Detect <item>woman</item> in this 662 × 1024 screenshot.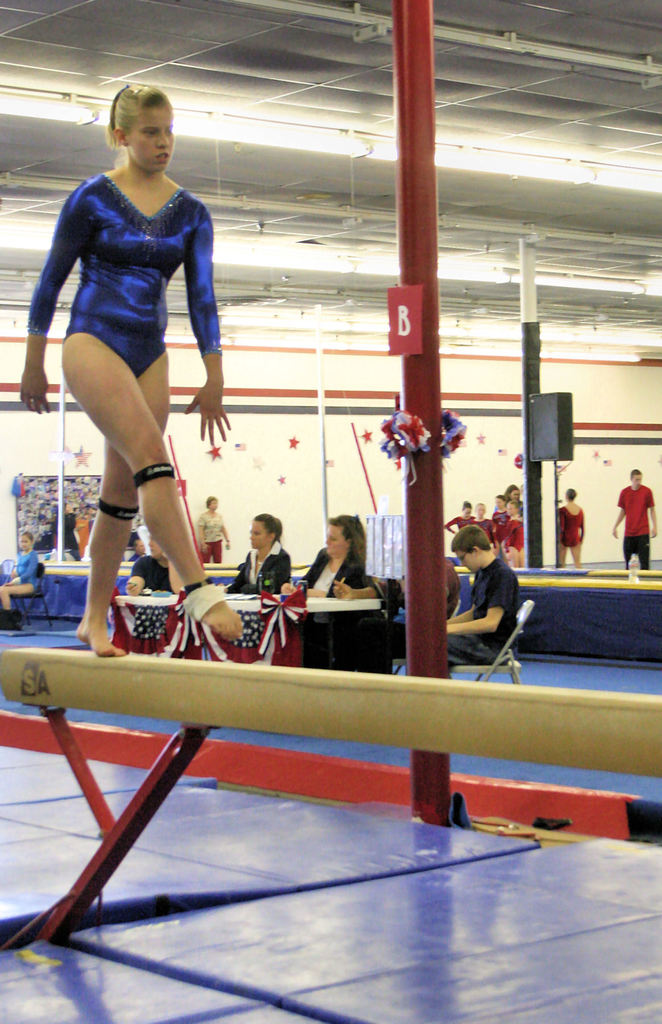
Detection: left=492, top=484, right=522, bottom=511.
